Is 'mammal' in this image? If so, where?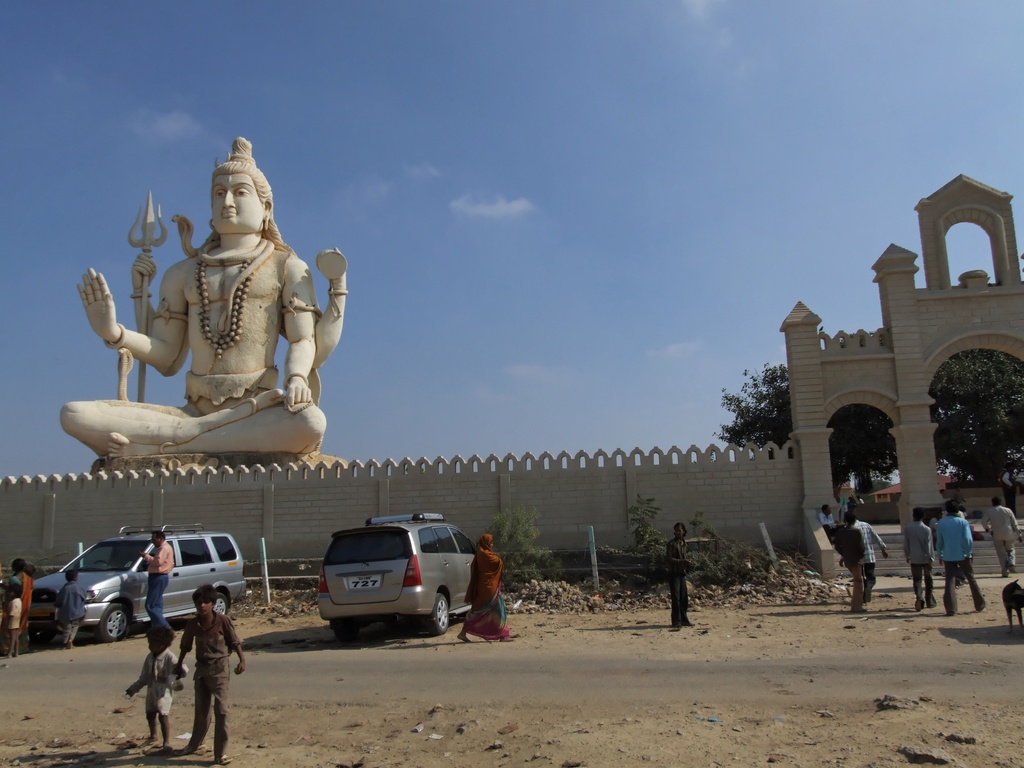
Yes, at locate(453, 536, 515, 644).
